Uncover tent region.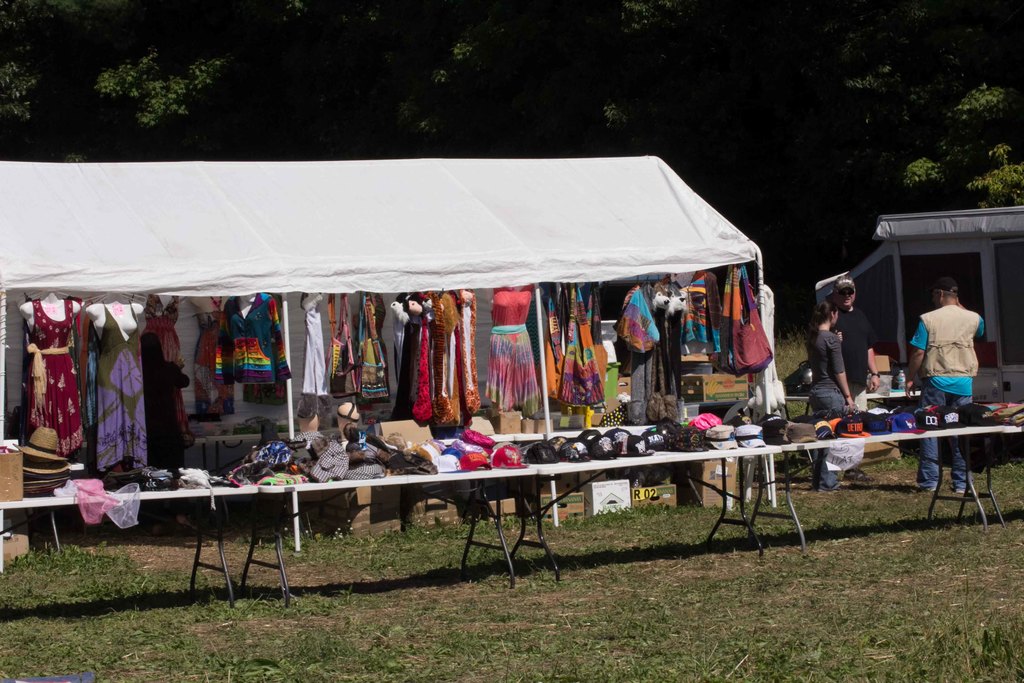
Uncovered: <region>0, 140, 858, 540</region>.
